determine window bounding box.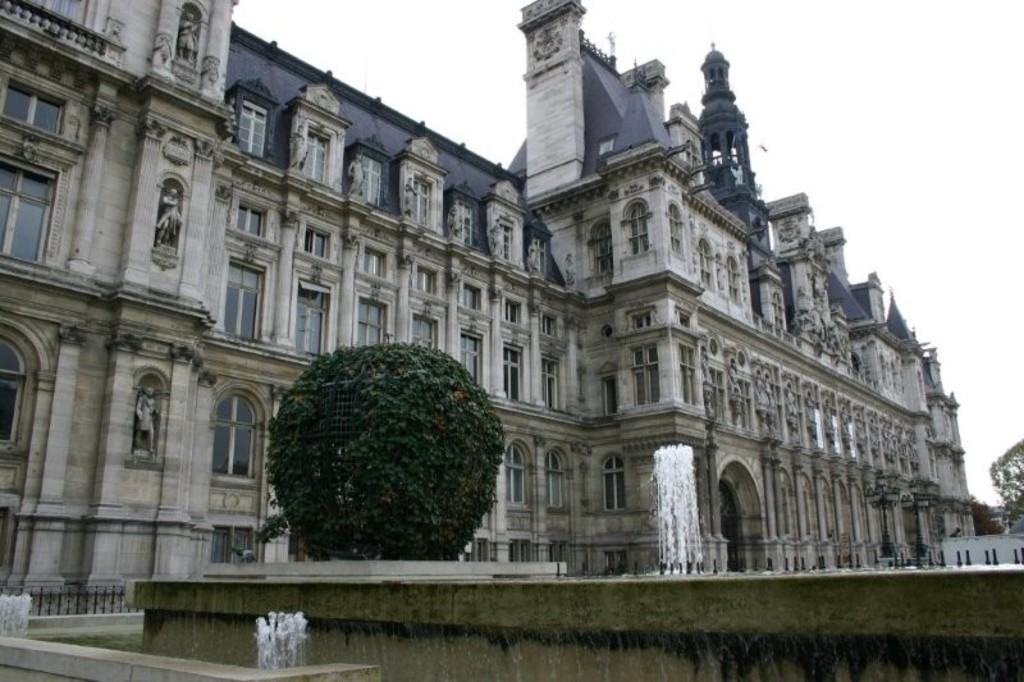
Determined: {"left": 411, "top": 179, "right": 438, "bottom": 225}.
